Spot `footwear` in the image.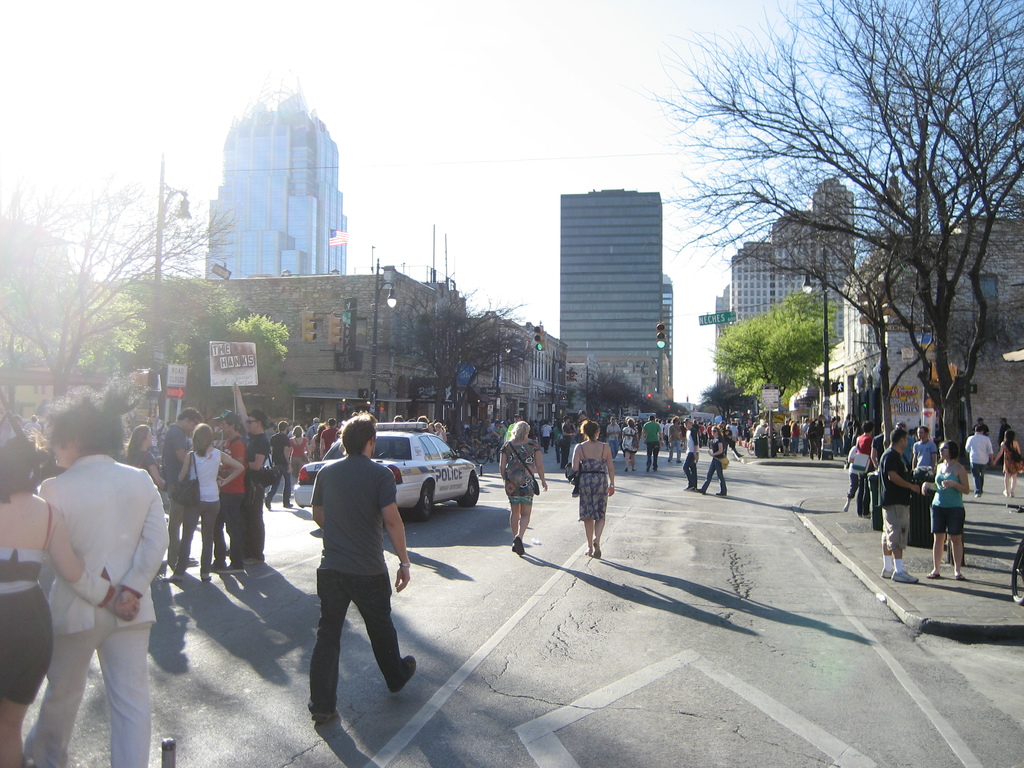
`footwear` found at [x1=513, y1=532, x2=528, y2=555].
